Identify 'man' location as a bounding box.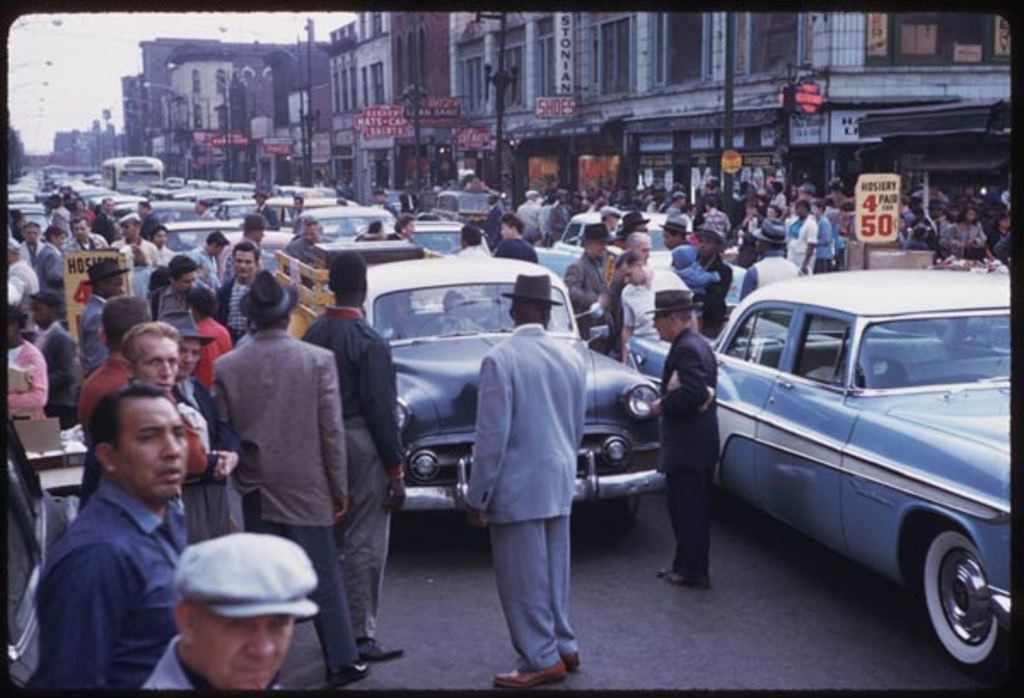
[left=645, top=288, right=724, bottom=585].
